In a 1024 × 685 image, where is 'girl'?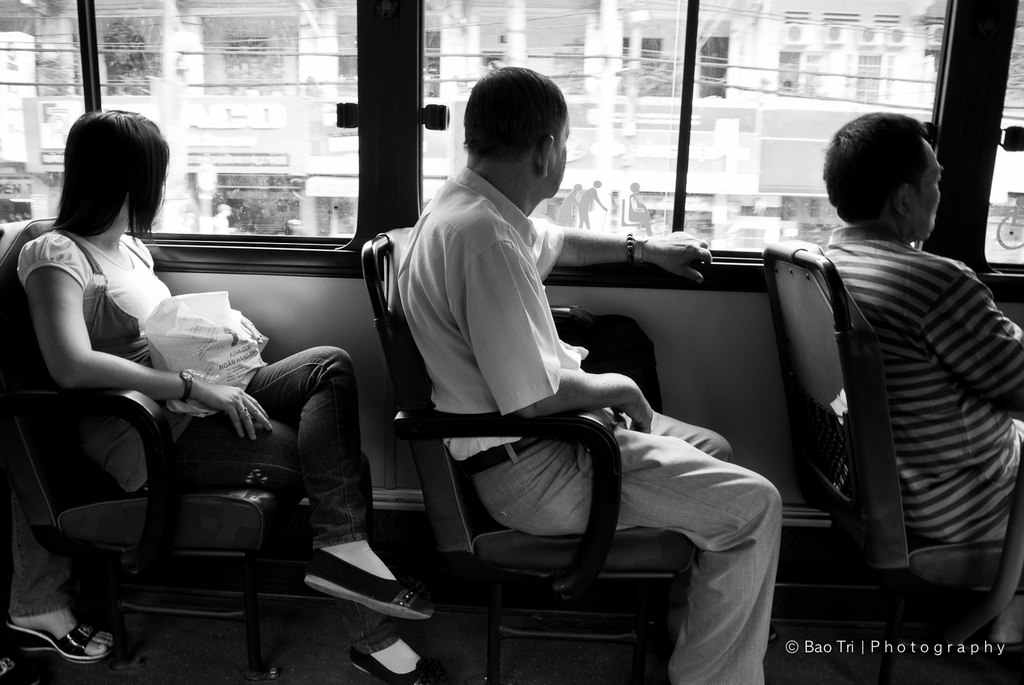
12/106/459/684.
